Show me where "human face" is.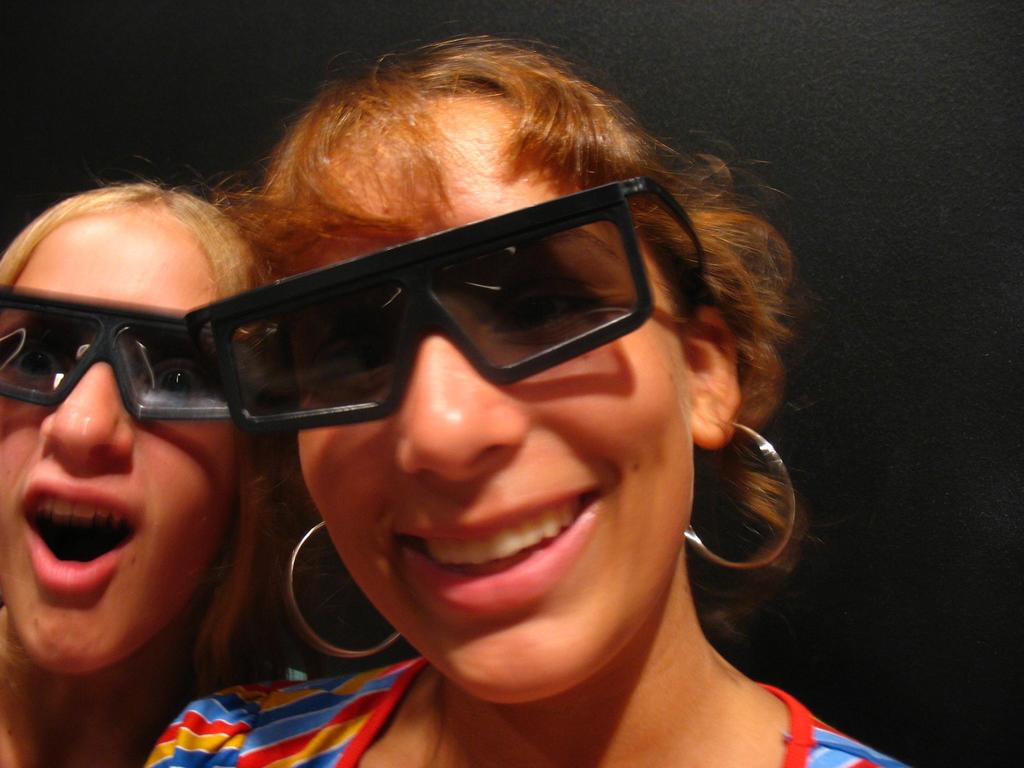
"human face" is at (left=298, top=92, right=694, bottom=703).
